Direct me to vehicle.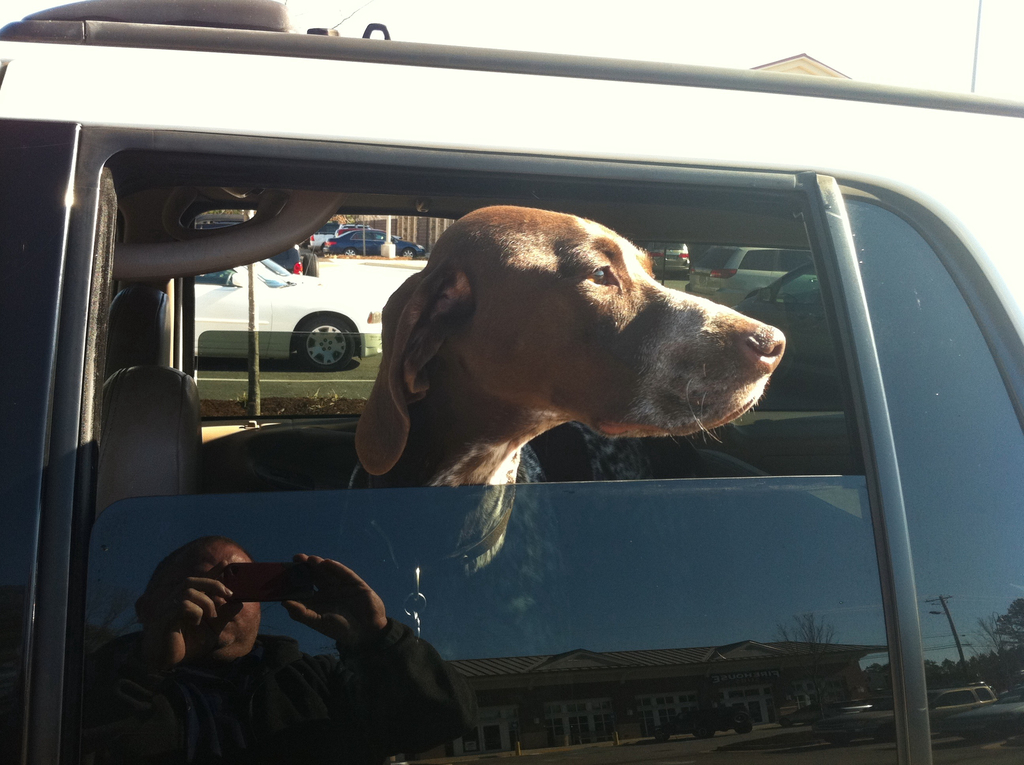
Direction: {"x1": 18, "y1": 31, "x2": 968, "y2": 705}.
